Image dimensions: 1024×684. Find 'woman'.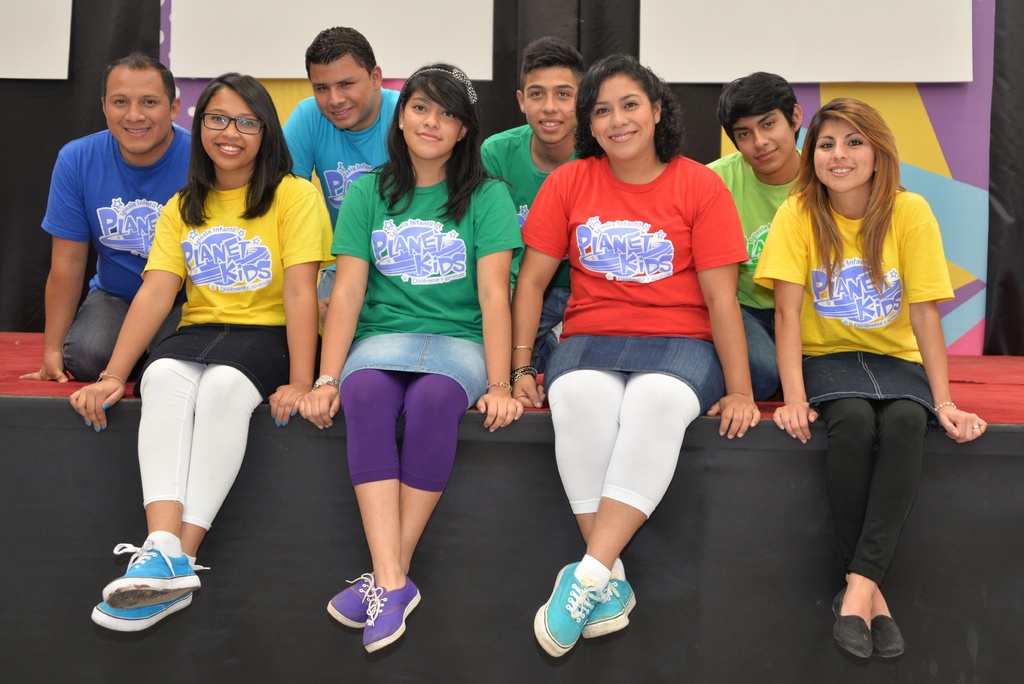
bbox(506, 53, 764, 664).
